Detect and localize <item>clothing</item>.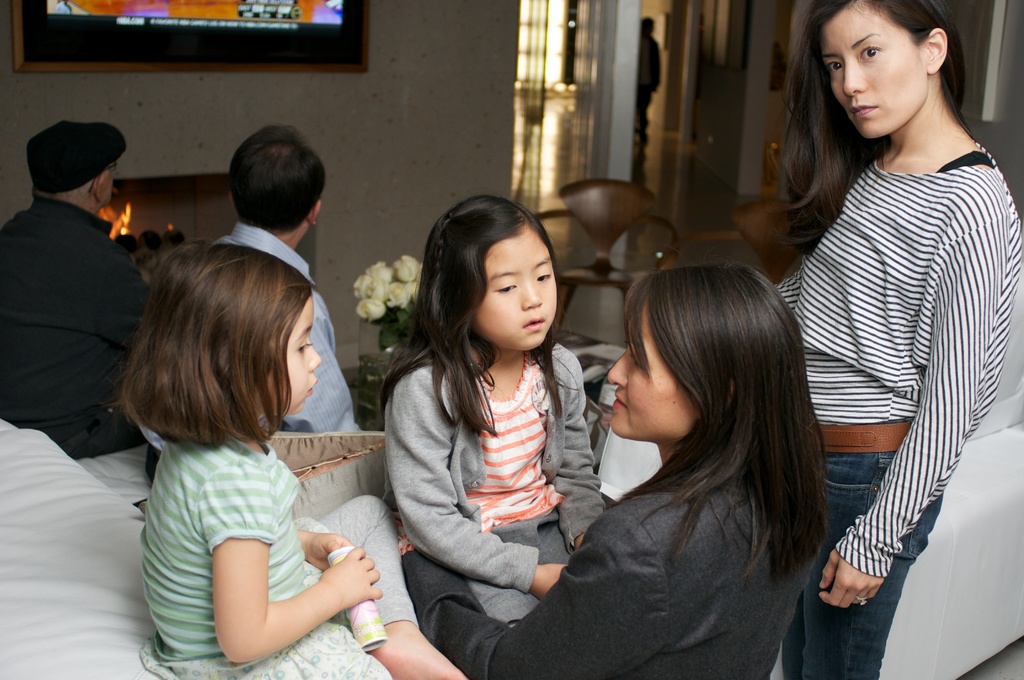
Localized at (x1=0, y1=189, x2=161, y2=451).
